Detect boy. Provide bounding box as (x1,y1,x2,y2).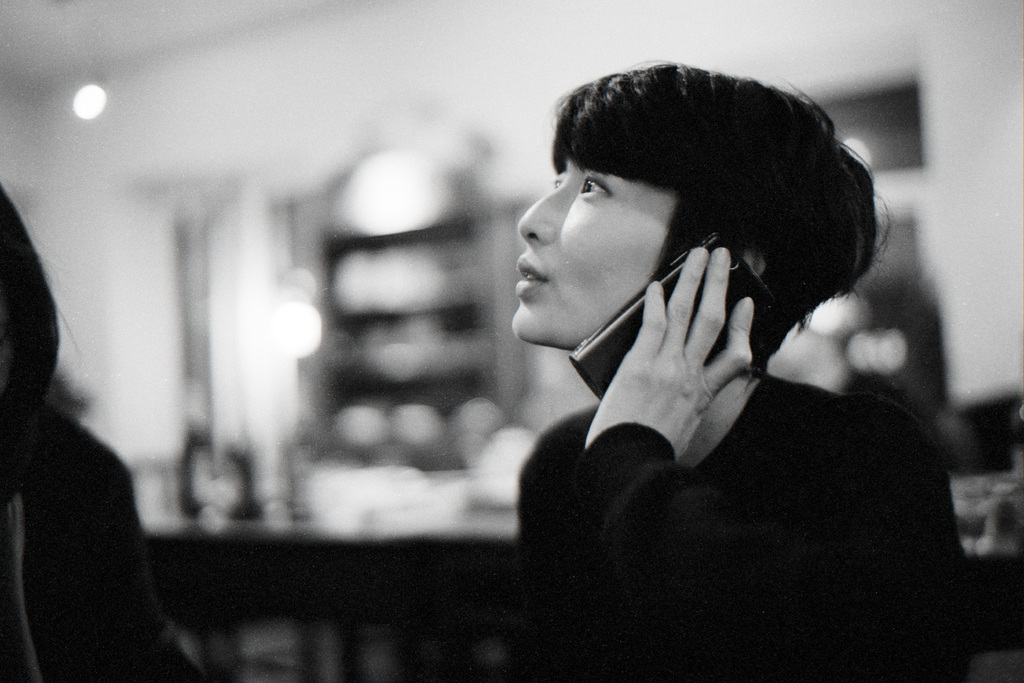
(514,64,979,682).
